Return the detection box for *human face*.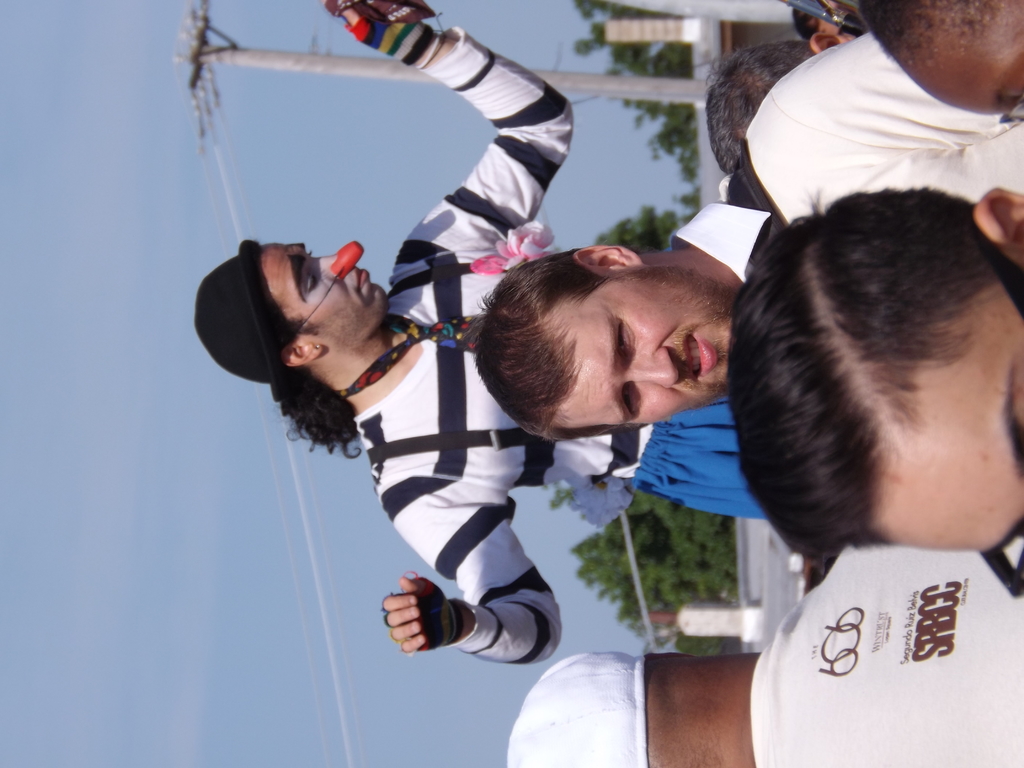
left=867, top=252, right=1023, bottom=552.
